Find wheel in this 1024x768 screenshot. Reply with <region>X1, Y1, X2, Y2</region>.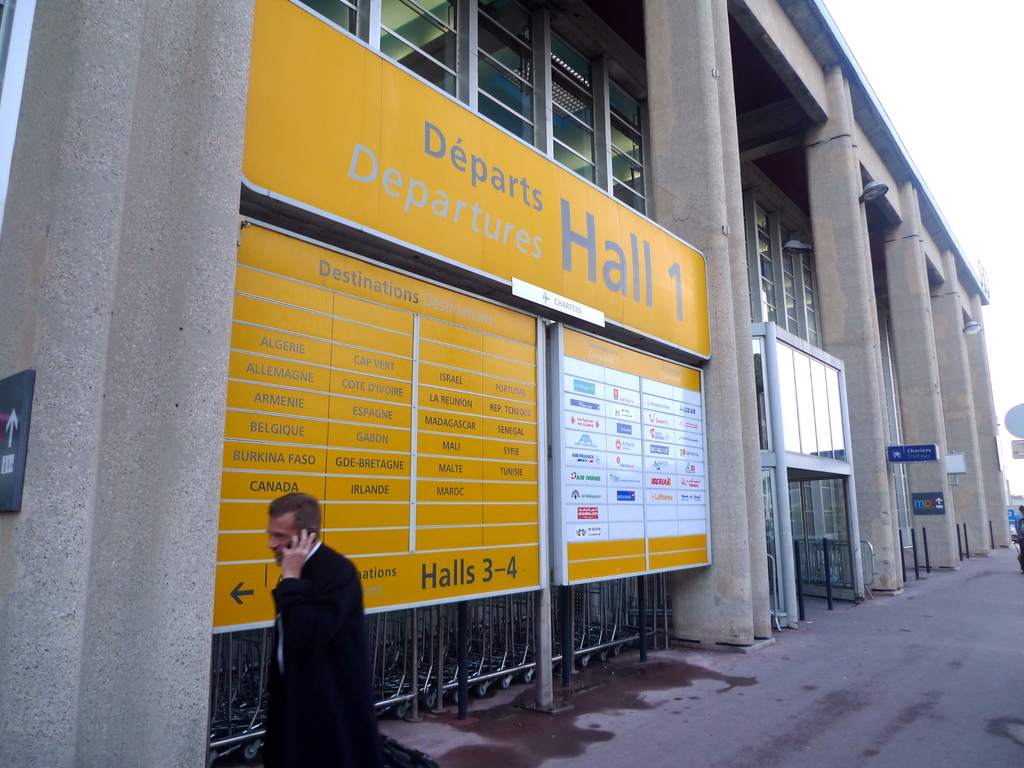
<region>438, 685, 465, 714</region>.
